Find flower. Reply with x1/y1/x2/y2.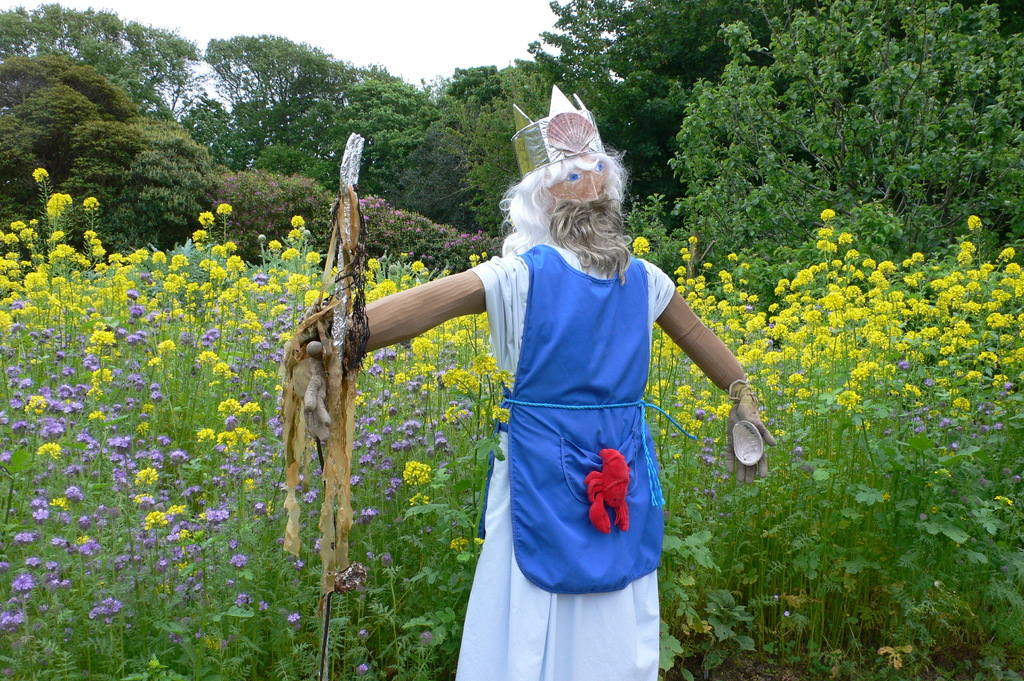
212/203/235/218.
